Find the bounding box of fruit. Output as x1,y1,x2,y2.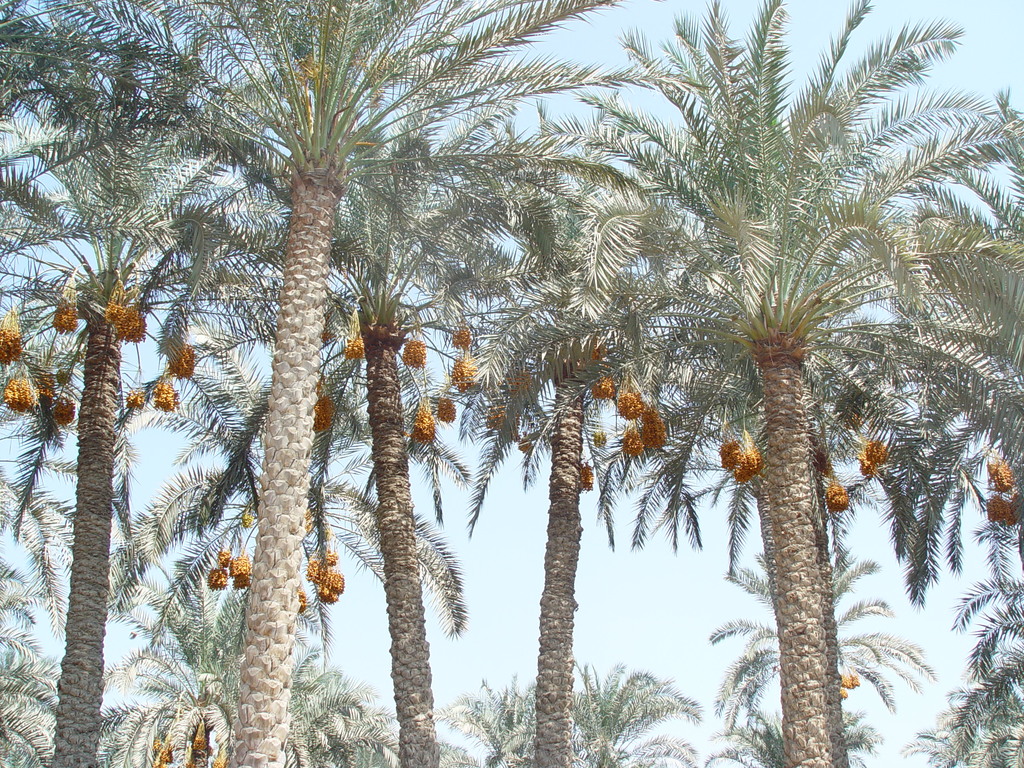
718,440,742,472.
